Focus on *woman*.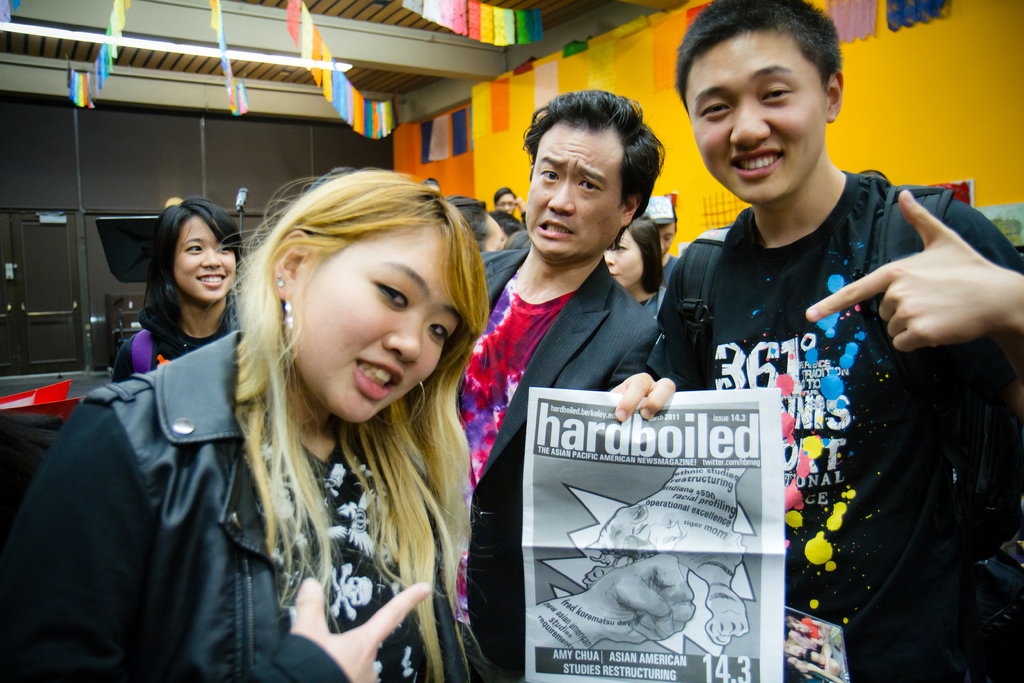
Focused at bbox=[0, 165, 503, 682].
